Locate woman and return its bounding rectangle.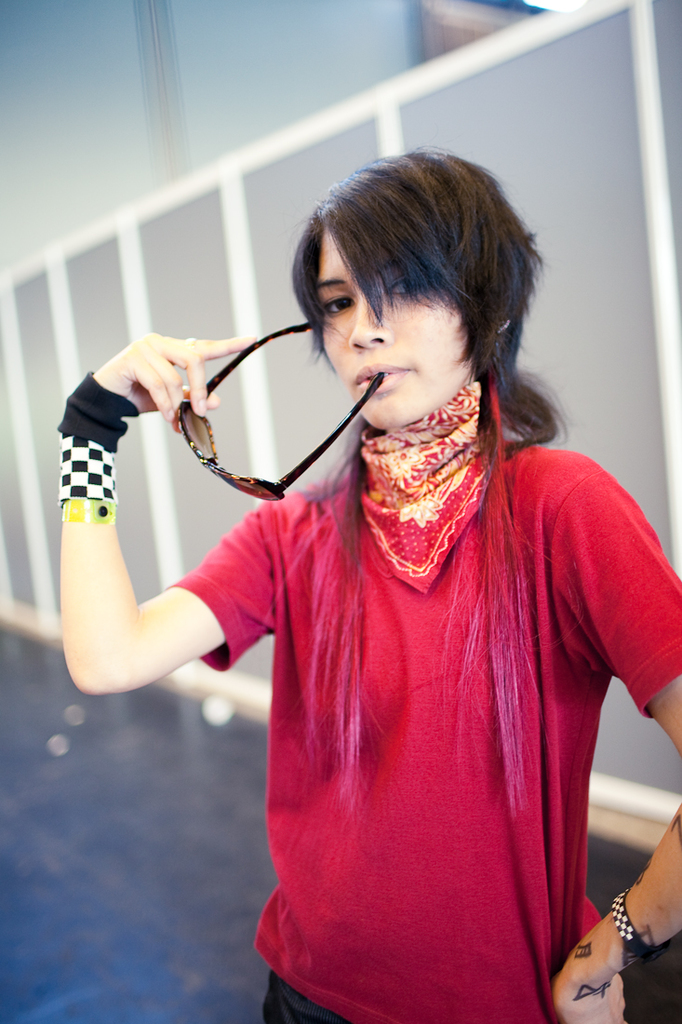
{"left": 124, "top": 162, "right": 640, "bottom": 1023}.
